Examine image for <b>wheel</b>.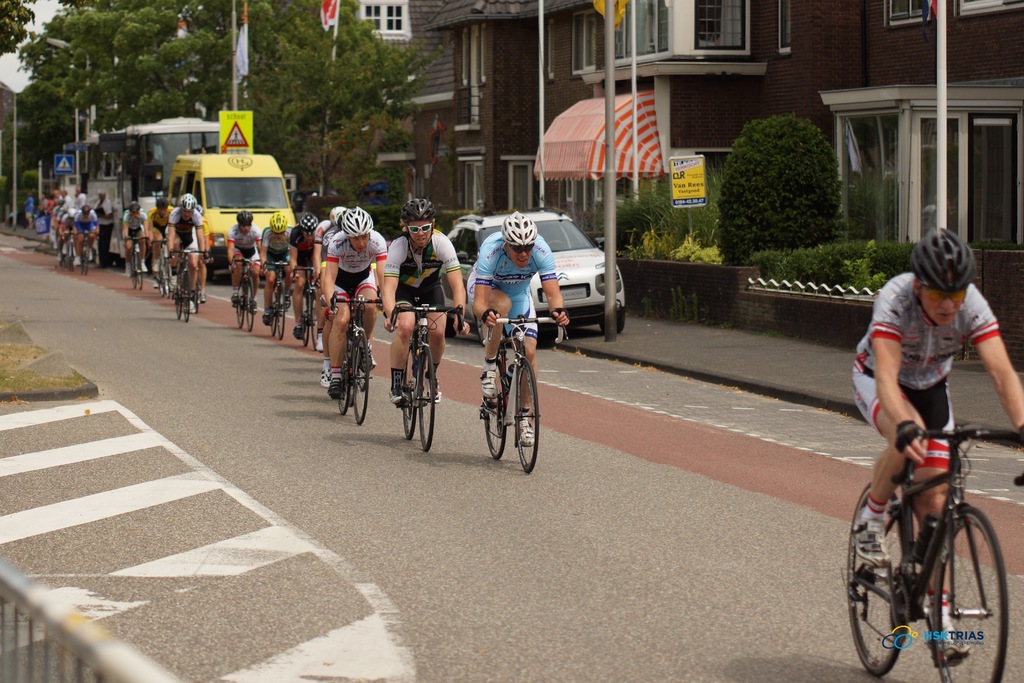
Examination result: locate(476, 317, 485, 345).
